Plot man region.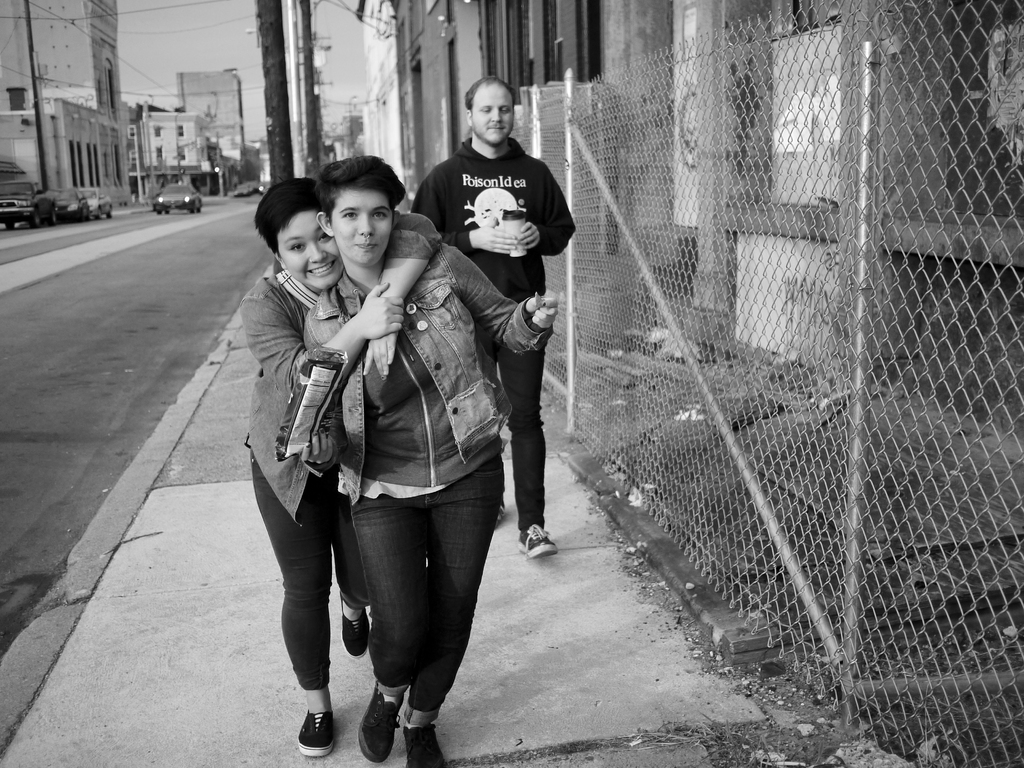
Plotted at 385 84 586 487.
